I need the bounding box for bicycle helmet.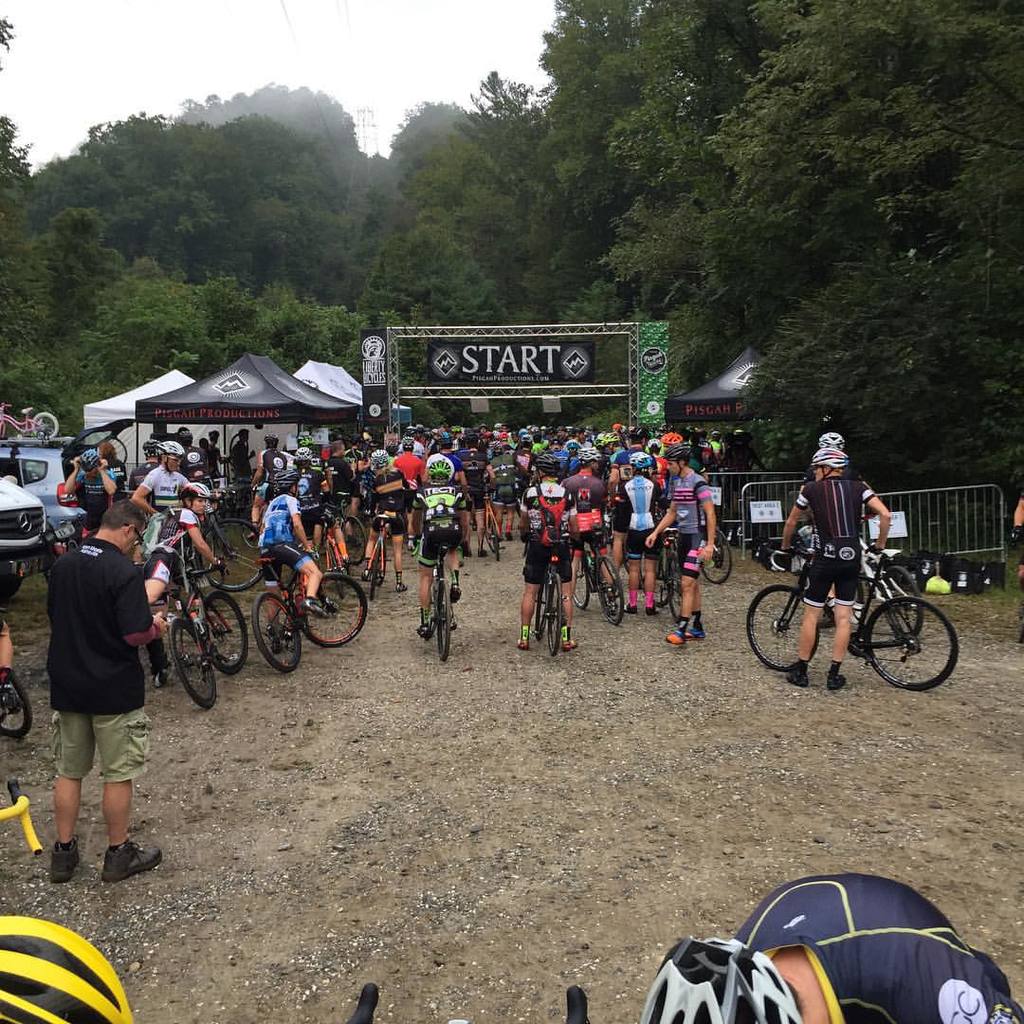
Here it is: bbox=(575, 446, 601, 470).
